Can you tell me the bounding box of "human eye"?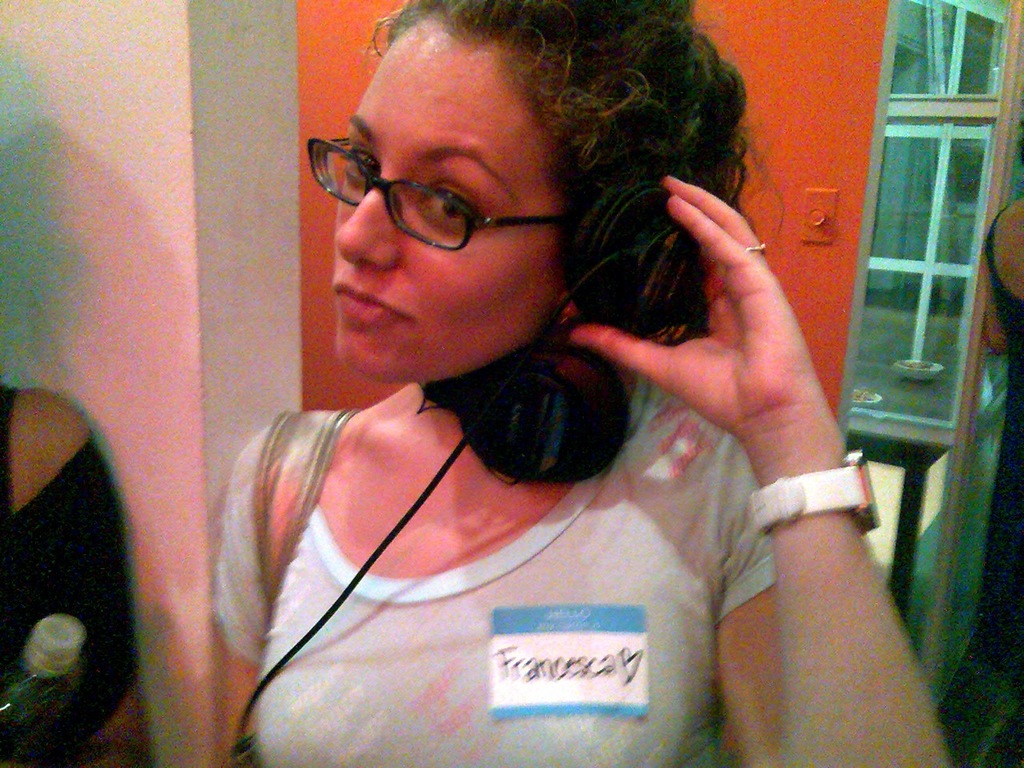
<box>335,142,386,181</box>.
